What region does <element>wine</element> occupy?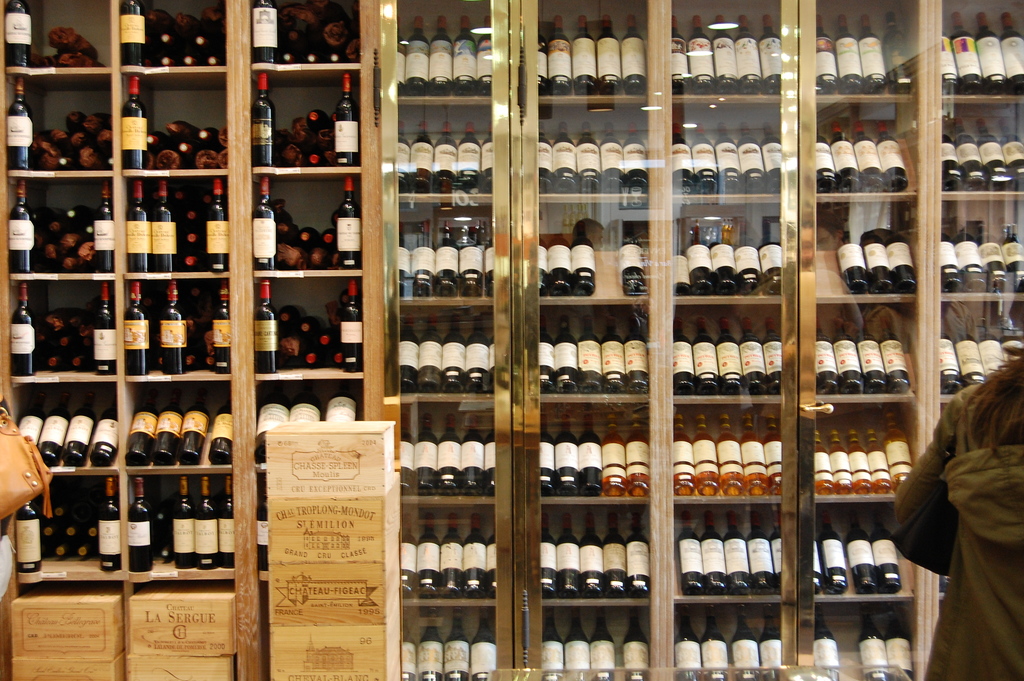
675 316 694 393.
